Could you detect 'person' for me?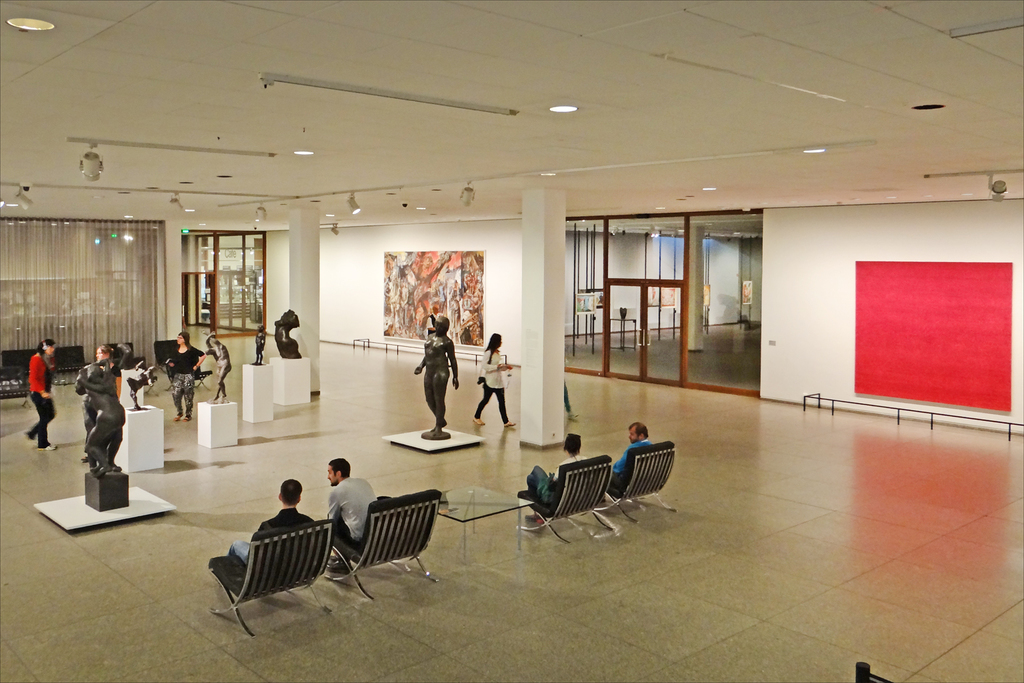
Detection result: select_region(327, 458, 377, 574).
